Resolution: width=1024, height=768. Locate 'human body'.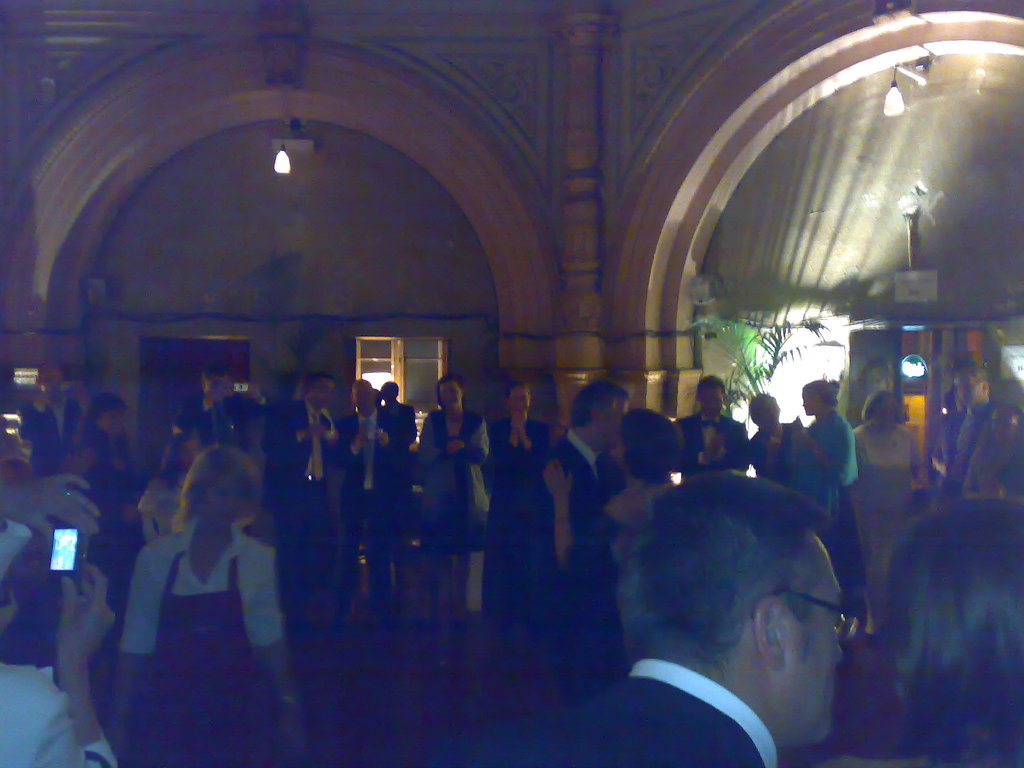
{"left": 8, "top": 366, "right": 83, "bottom": 484}.
